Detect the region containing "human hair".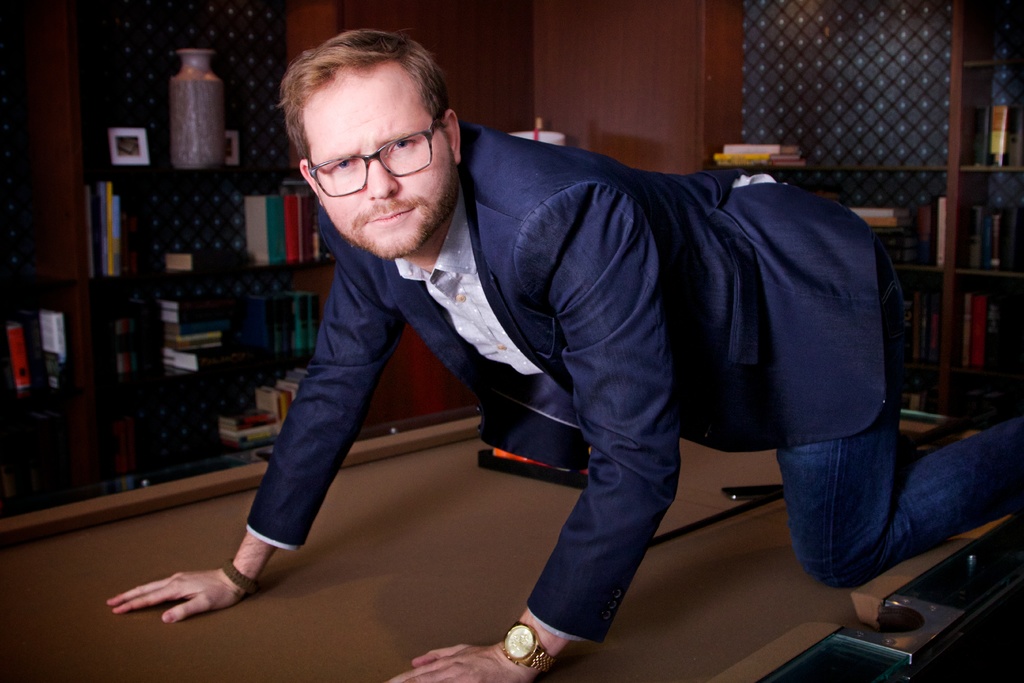
bbox=(274, 21, 458, 184).
